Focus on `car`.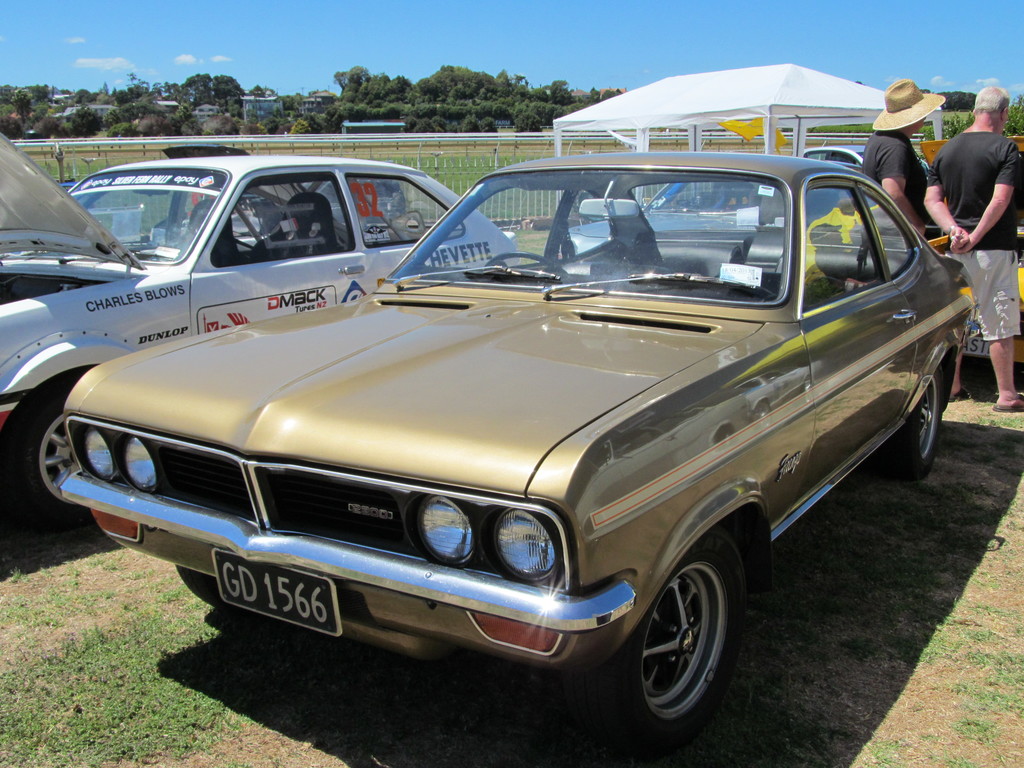
Focused at 0, 134, 517, 534.
